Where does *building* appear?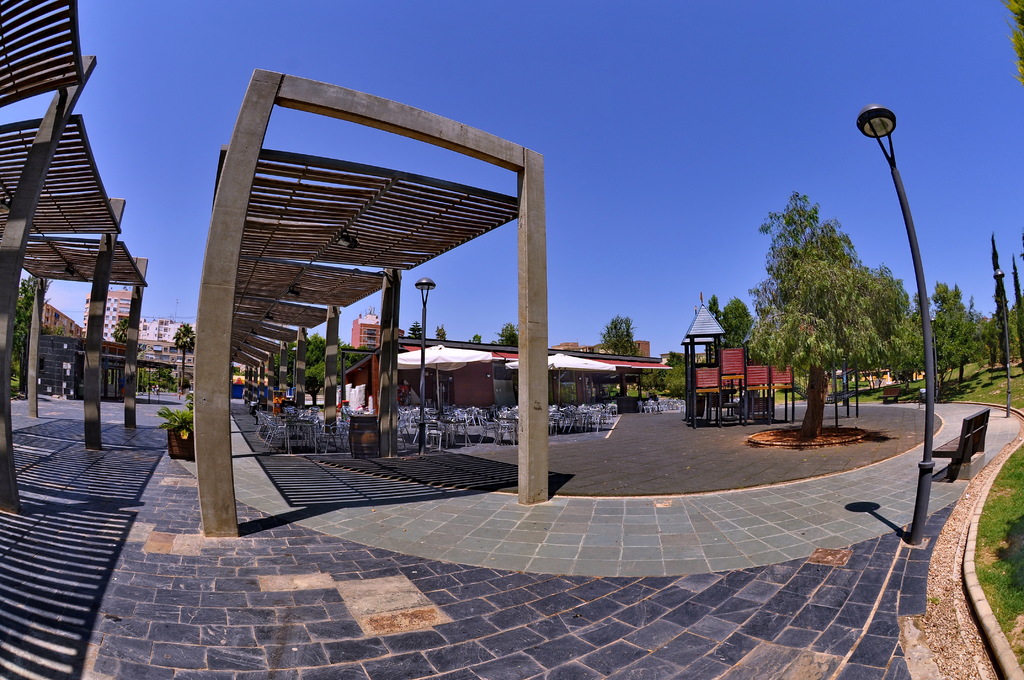
Appears at bbox(21, 339, 127, 407).
